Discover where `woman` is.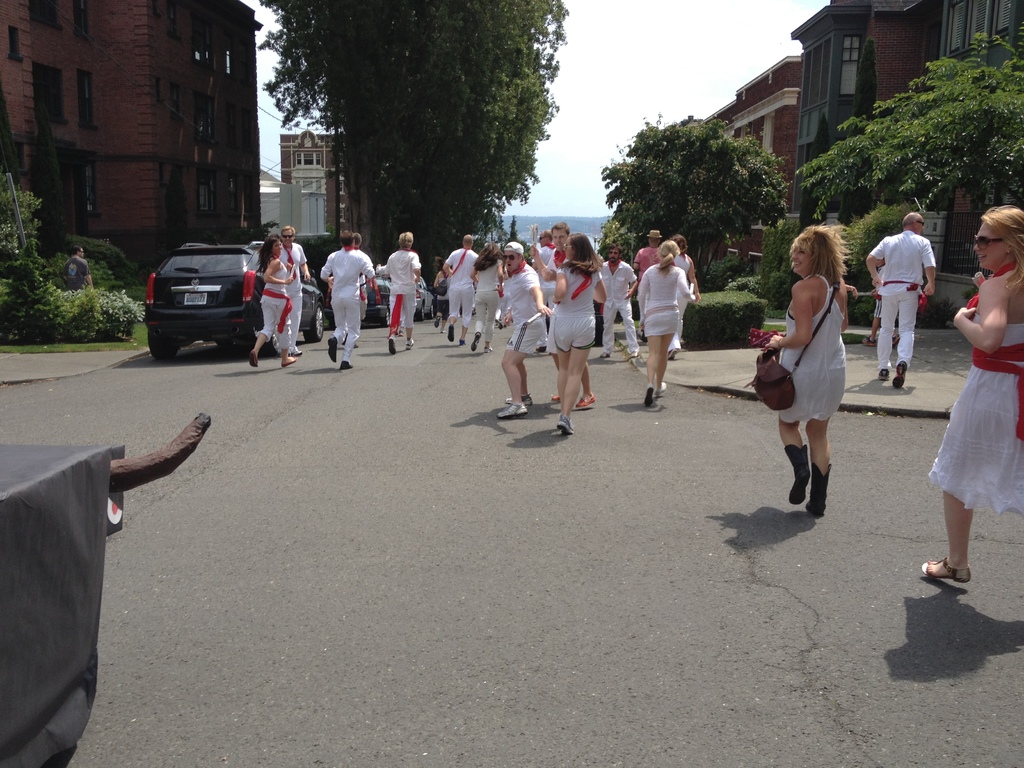
Discovered at x1=639, y1=239, x2=696, y2=408.
